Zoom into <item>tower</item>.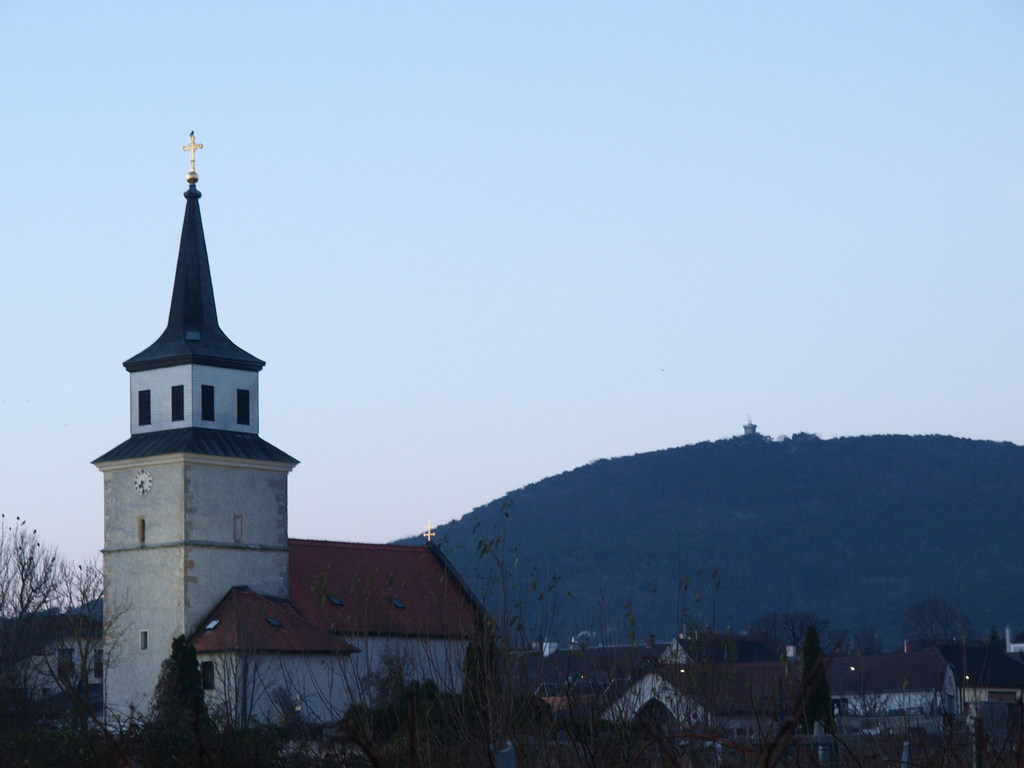
Zoom target: select_region(76, 123, 497, 717).
